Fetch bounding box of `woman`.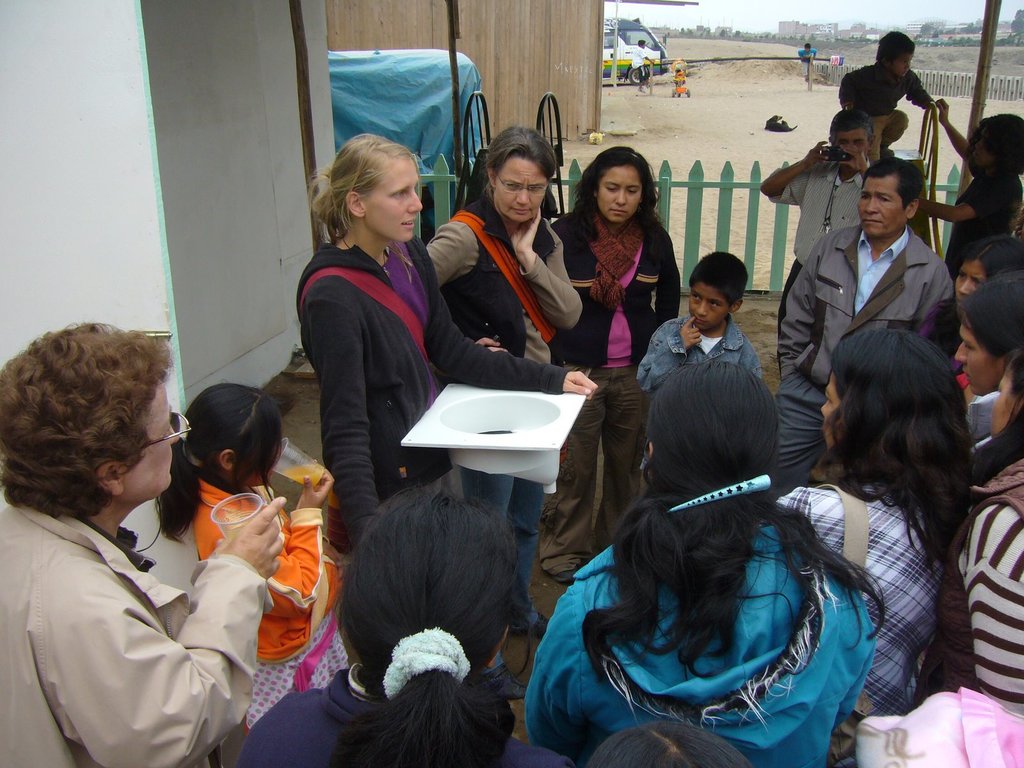
Bbox: 530, 356, 888, 767.
